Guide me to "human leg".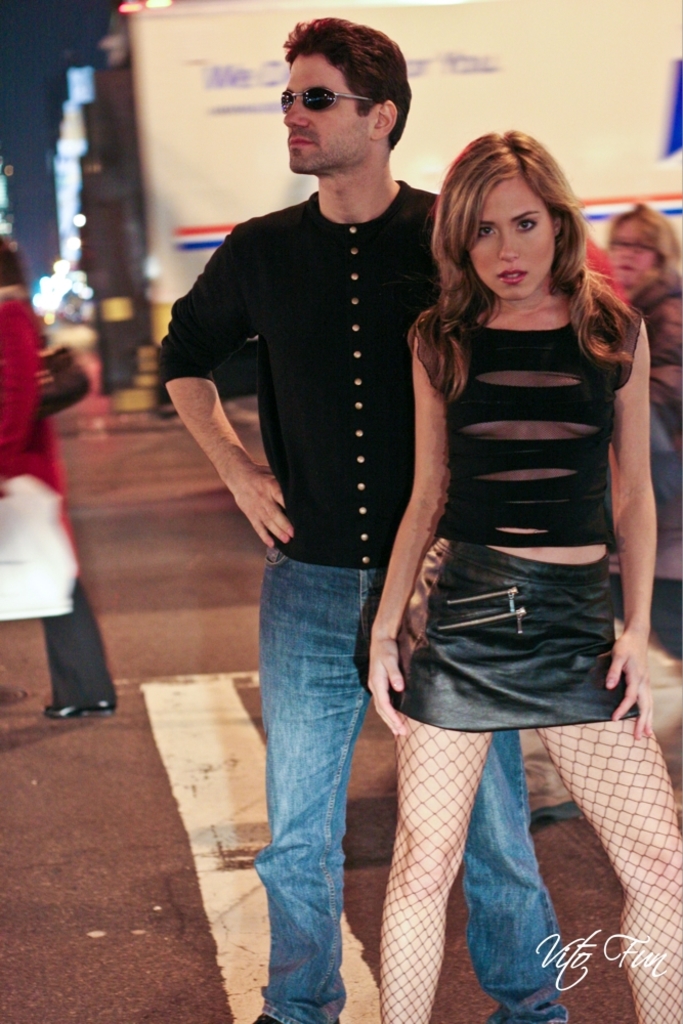
Guidance: 382,703,494,1023.
